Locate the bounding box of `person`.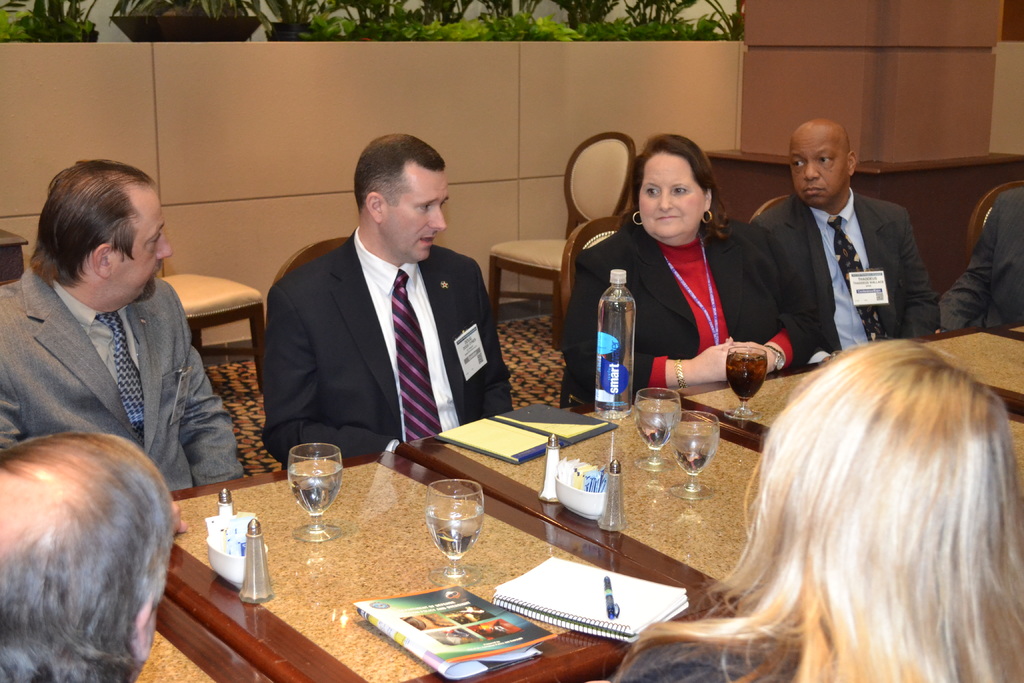
Bounding box: x1=740 y1=110 x2=940 y2=374.
